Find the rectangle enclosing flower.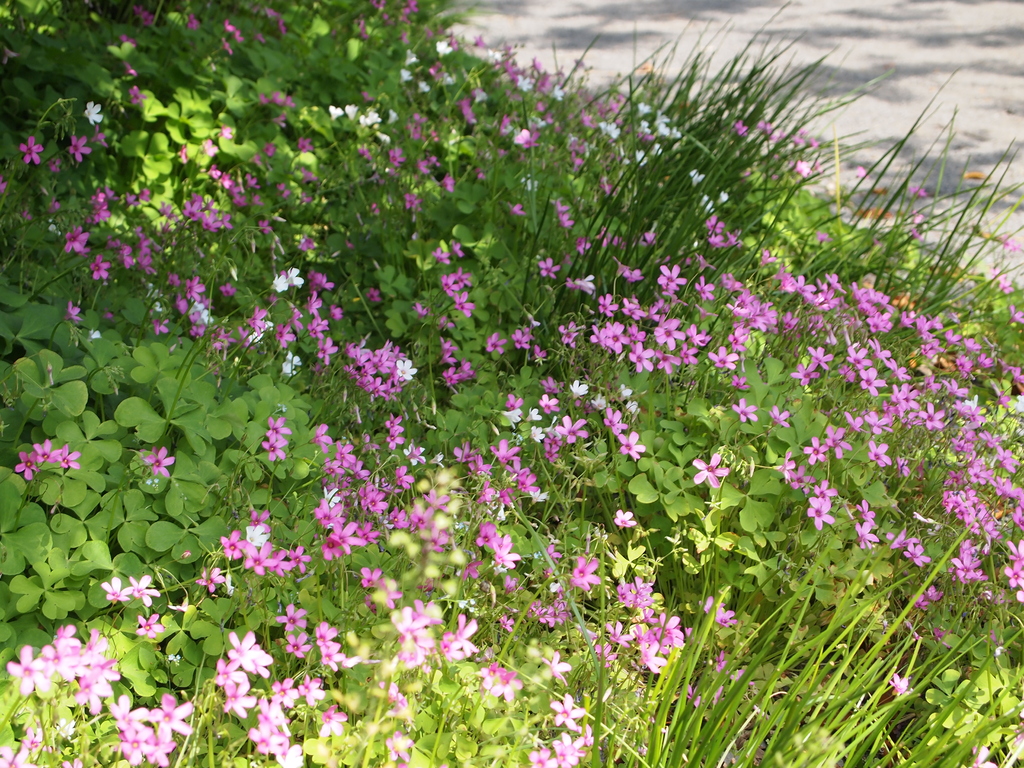
bbox=(23, 438, 49, 466).
